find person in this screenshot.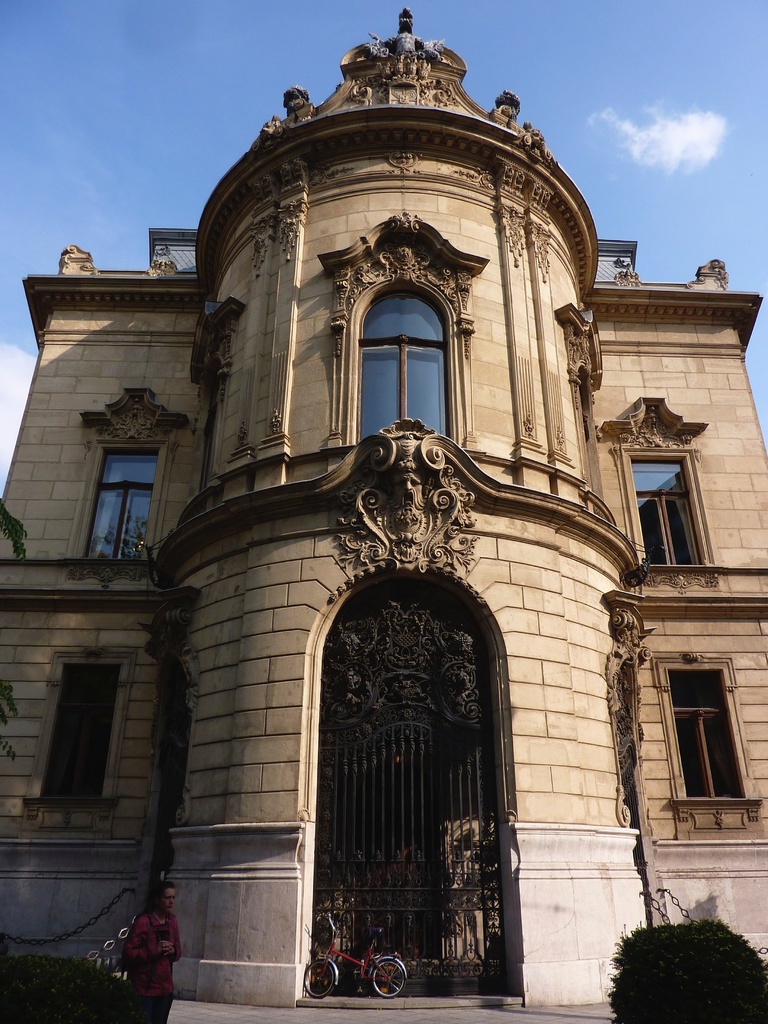
The bounding box for person is (left=600, top=917, right=767, bottom=1023).
